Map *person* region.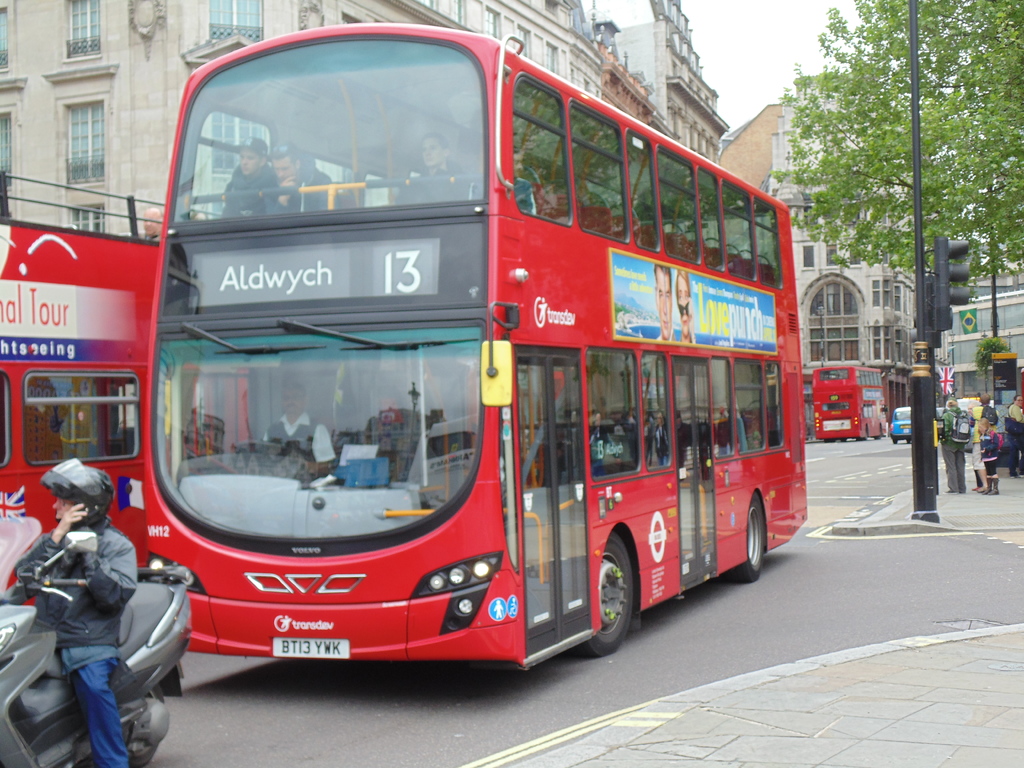
Mapped to [216, 135, 279, 214].
